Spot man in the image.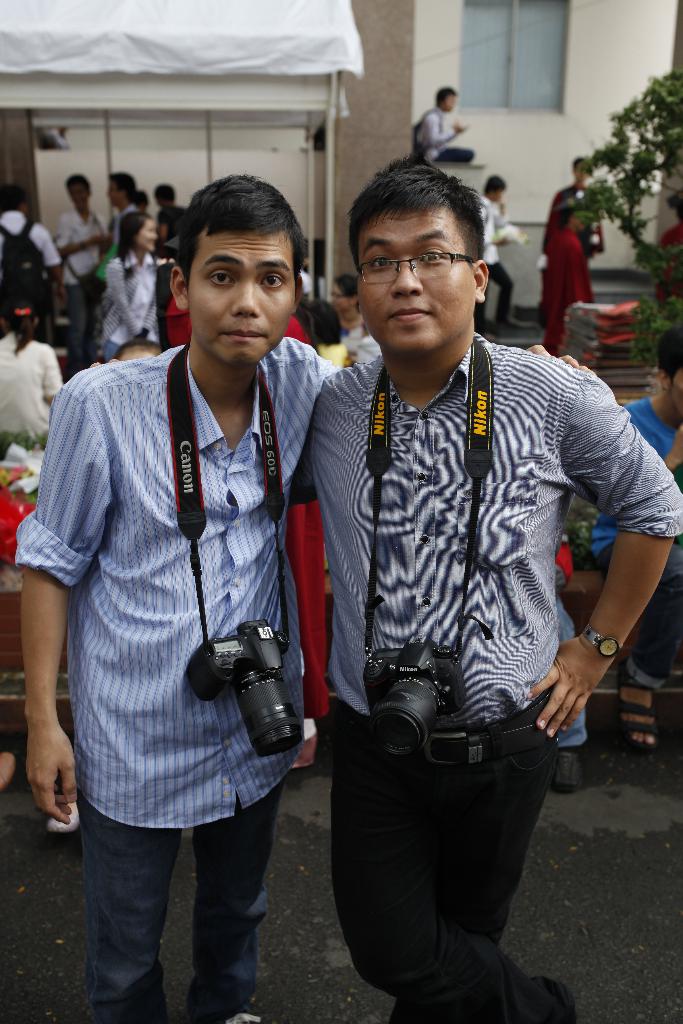
man found at 548:159:605:264.
